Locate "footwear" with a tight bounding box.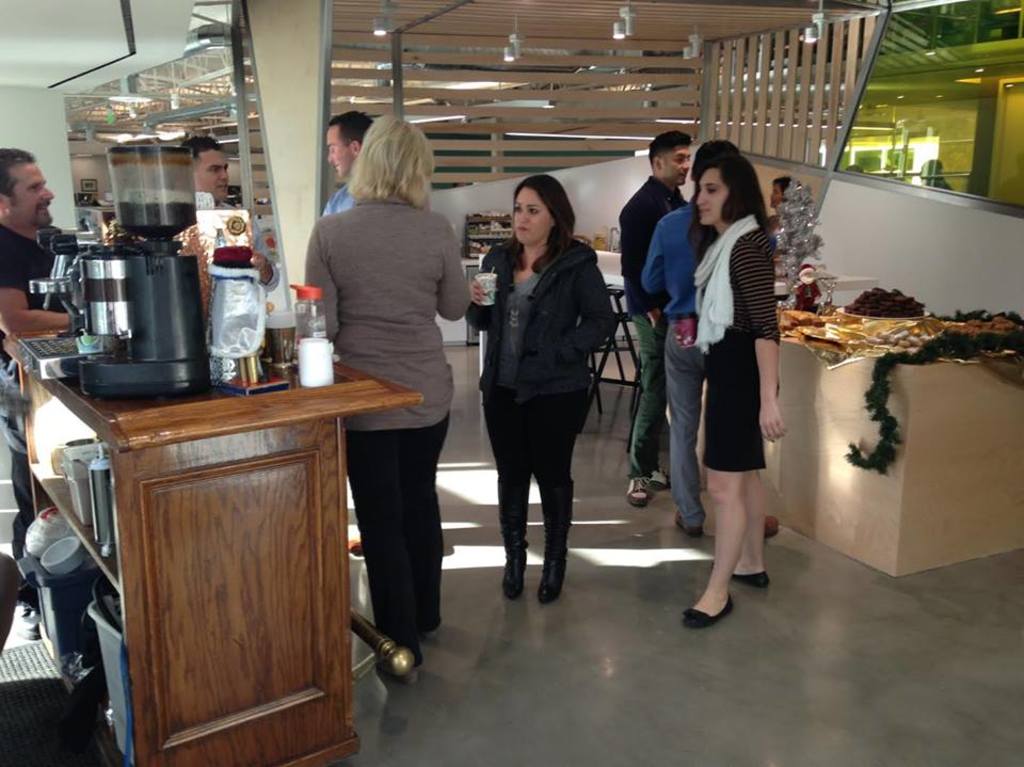
bbox=[538, 559, 570, 601].
